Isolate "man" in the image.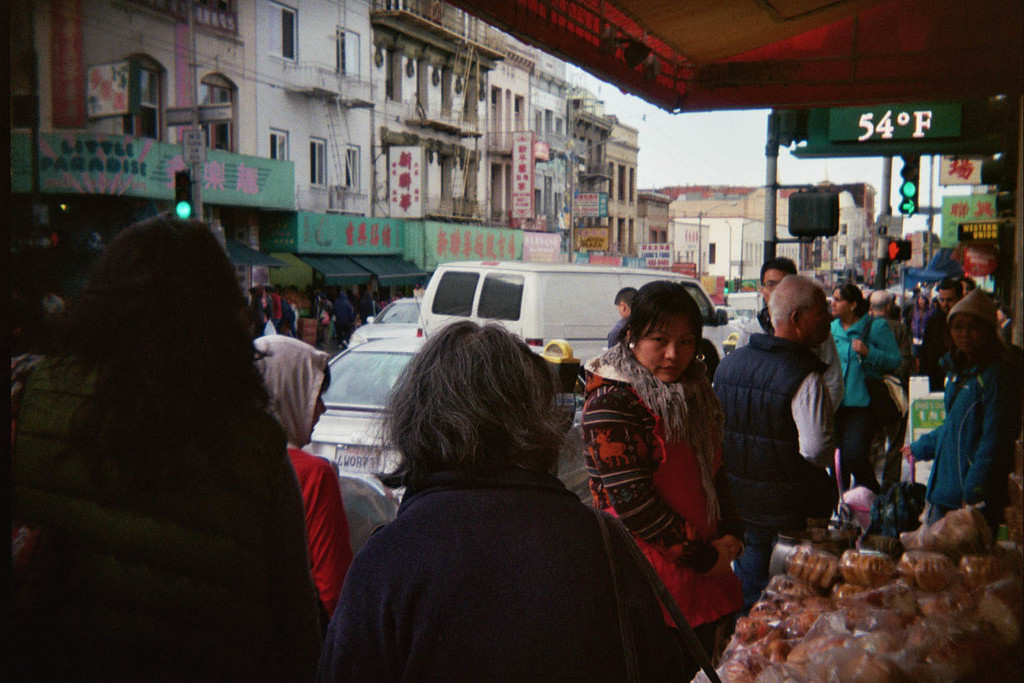
Isolated region: [left=715, top=263, right=845, bottom=615].
